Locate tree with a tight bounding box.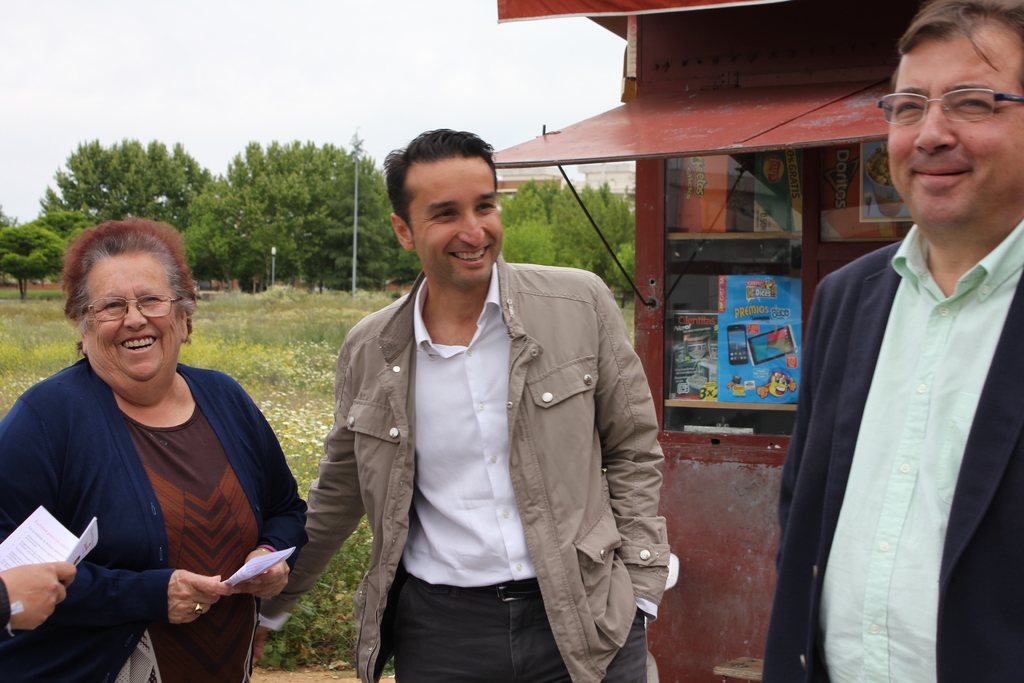
crop(31, 133, 248, 223).
